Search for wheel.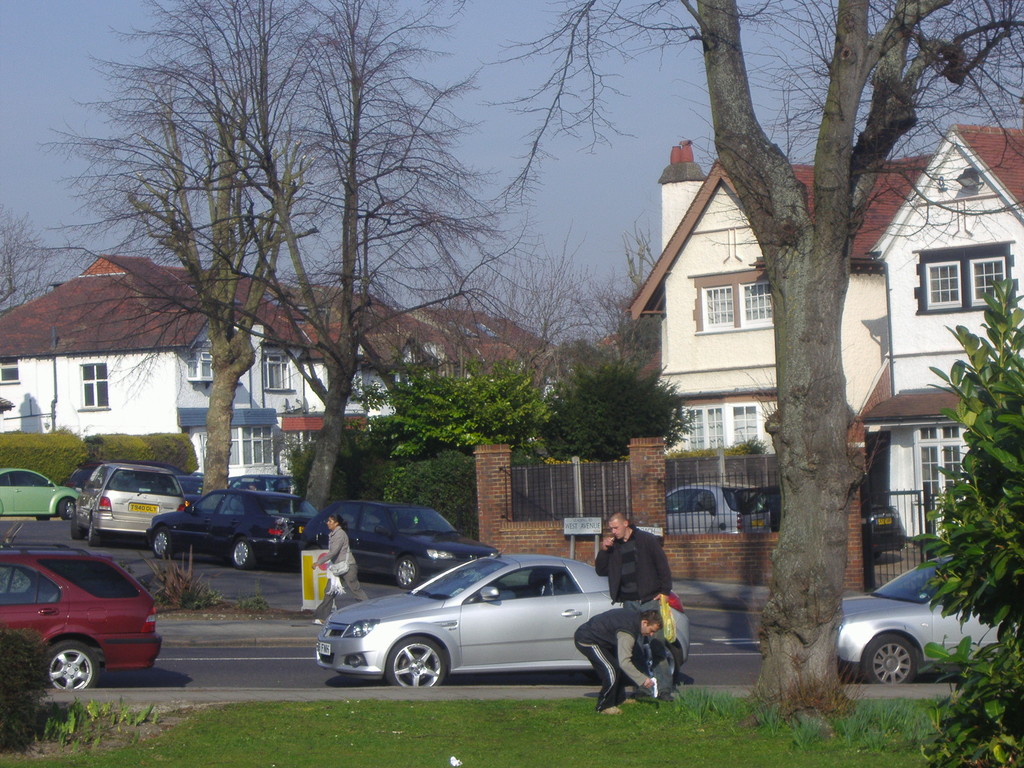
Found at bbox(58, 497, 76, 516).
